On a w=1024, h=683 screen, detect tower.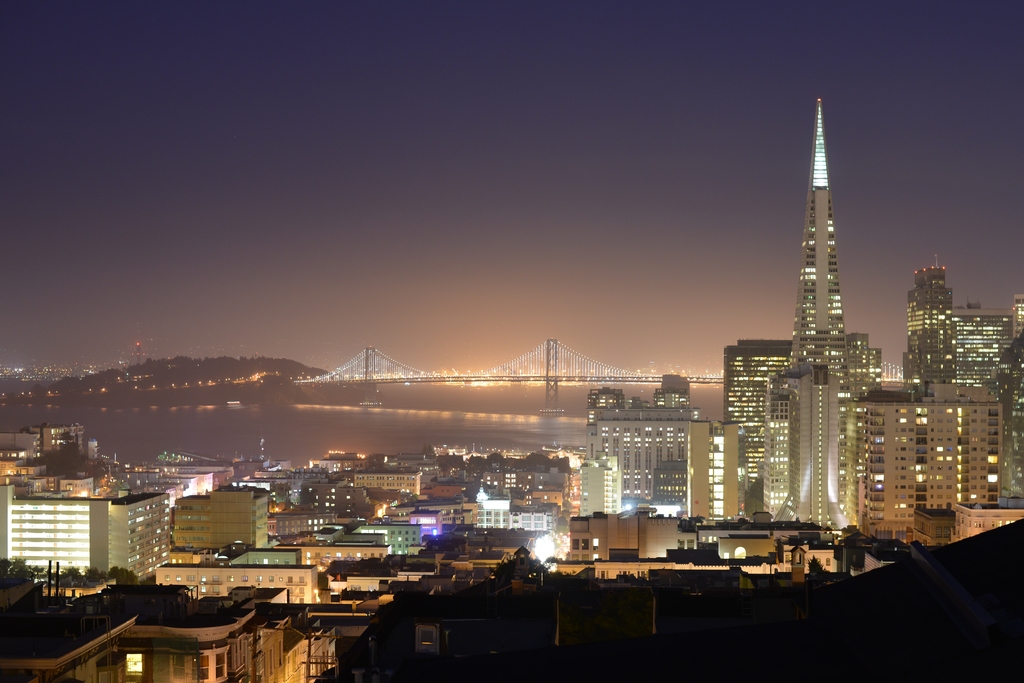
l=901, t=256, r=957, b=438.
